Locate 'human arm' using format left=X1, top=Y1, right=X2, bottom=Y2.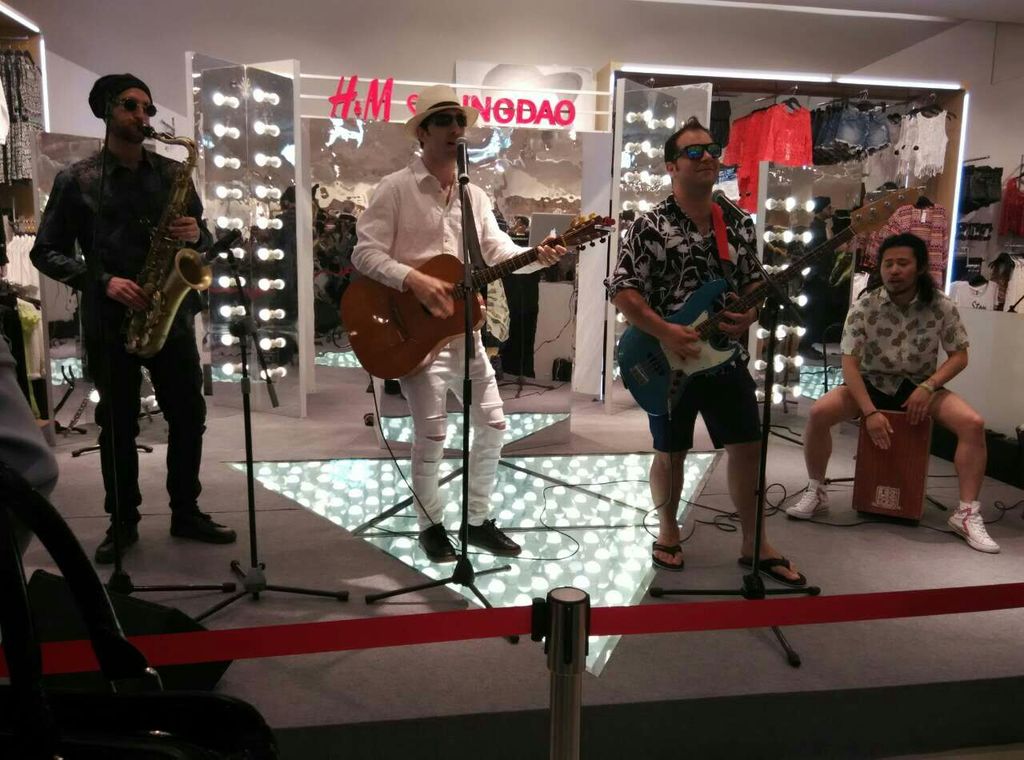
left=29, top=170, right=145, bottom=310.
